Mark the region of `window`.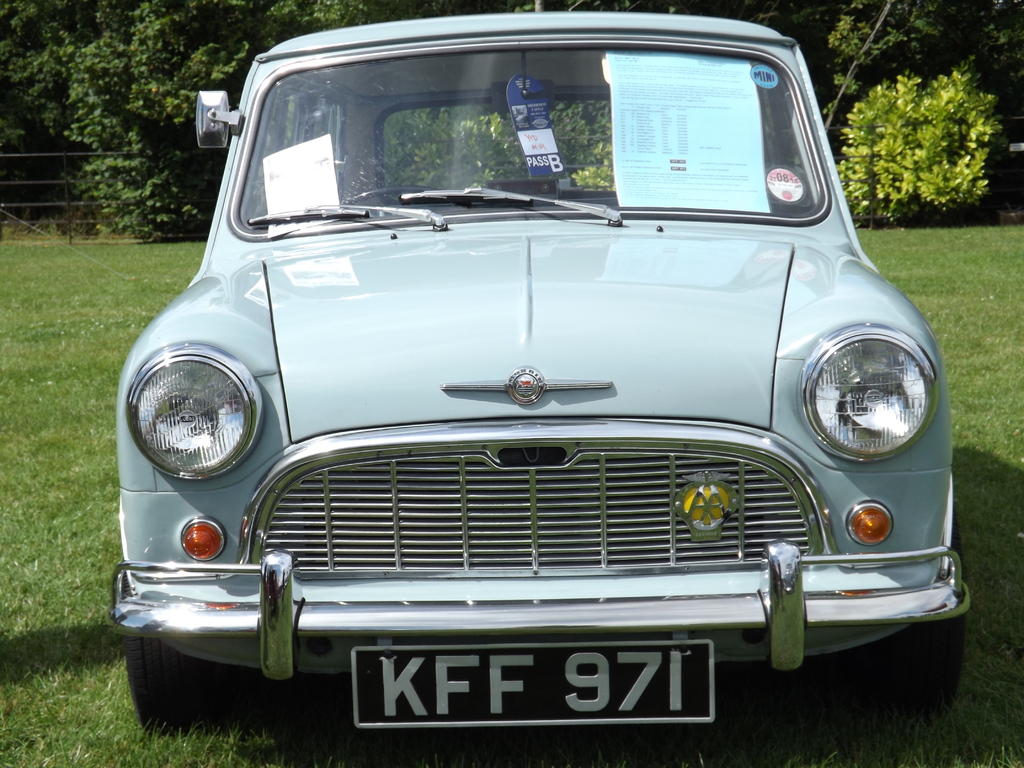
Region: (x1=247, y1=88, x2=344, y2=214).
